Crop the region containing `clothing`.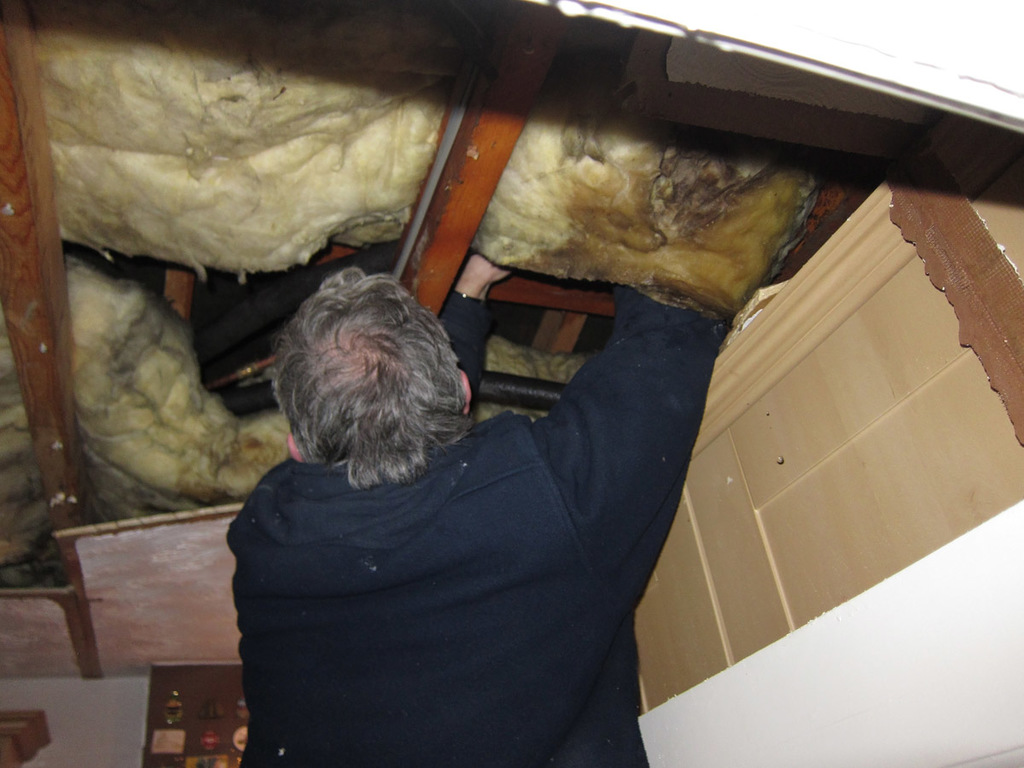
Crop region: l=189, t=292, r=748, b=767.
